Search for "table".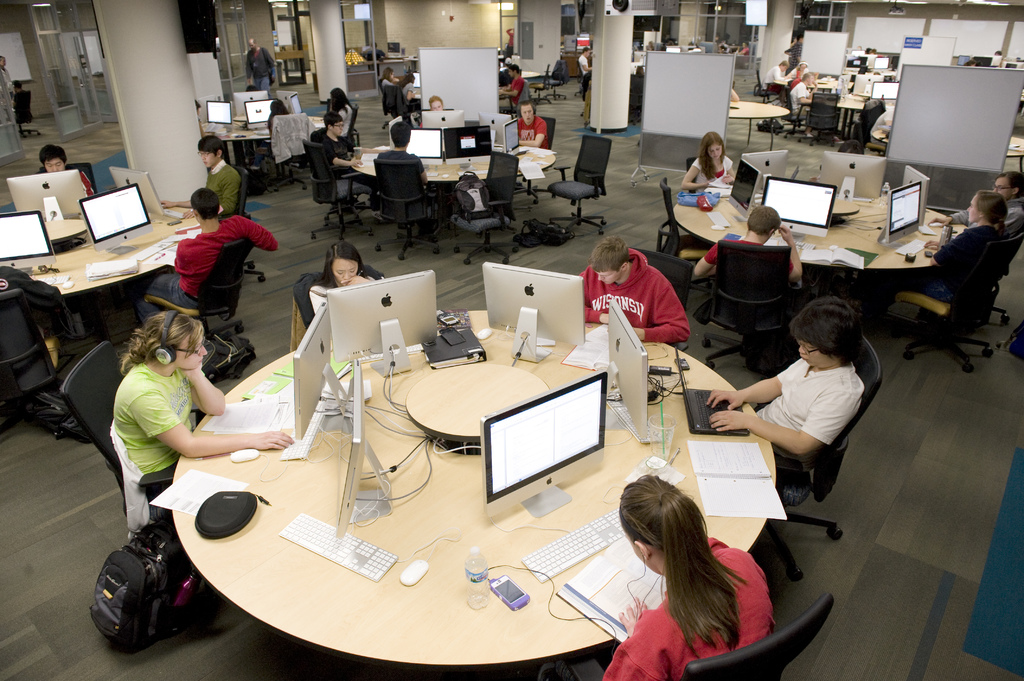
Found at 210:111:330:138.
